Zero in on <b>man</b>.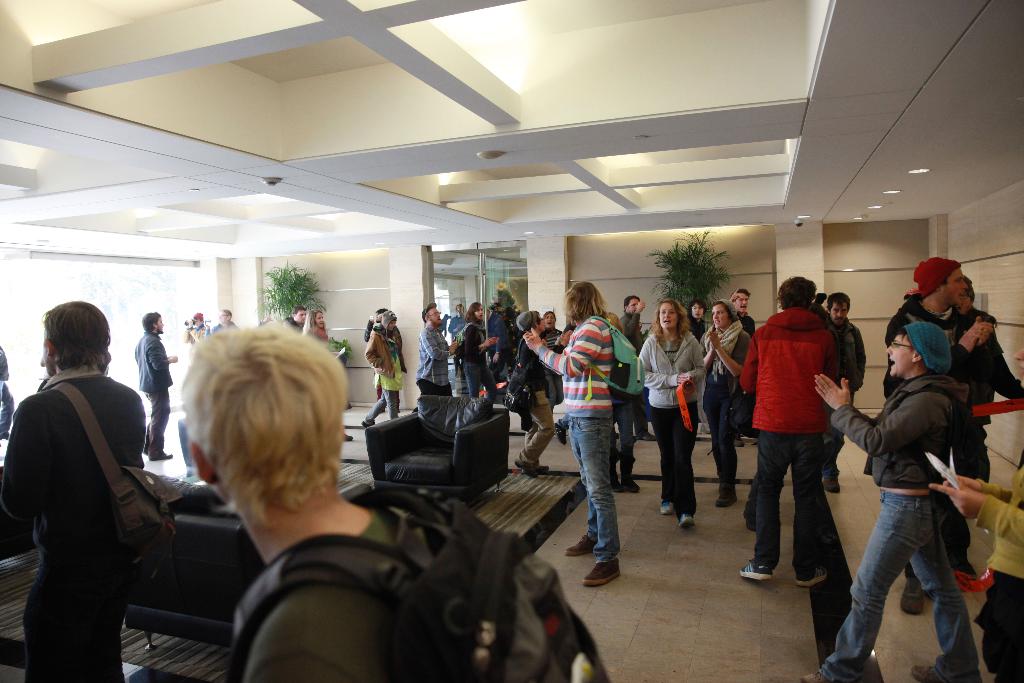
Zeroed in: pyautogui.locateOnScreen(750, 275, 862, 600).
